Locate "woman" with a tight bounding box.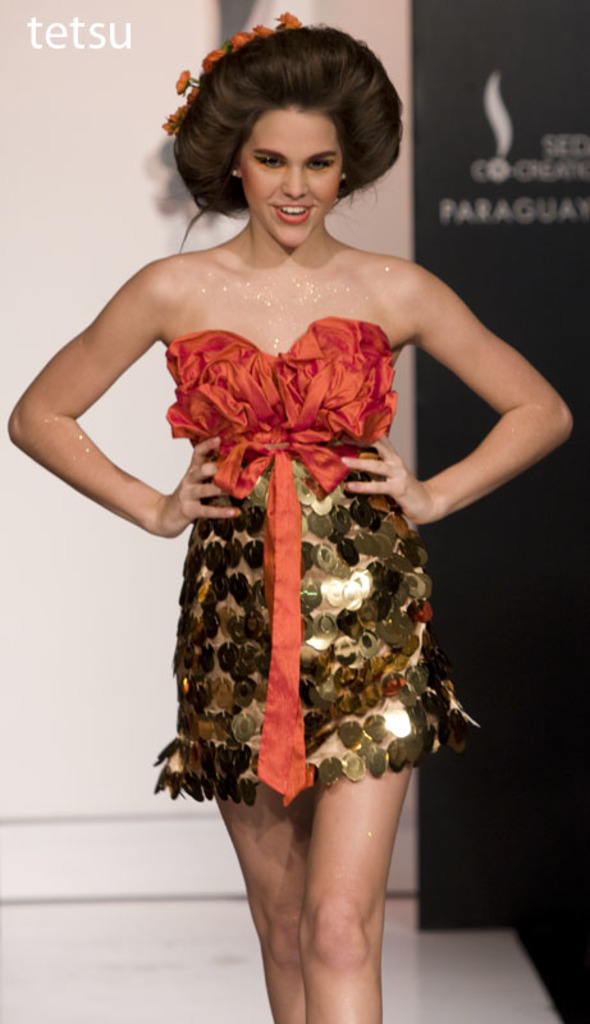
(x1=36, y1=44, x2=549, y2=877).
